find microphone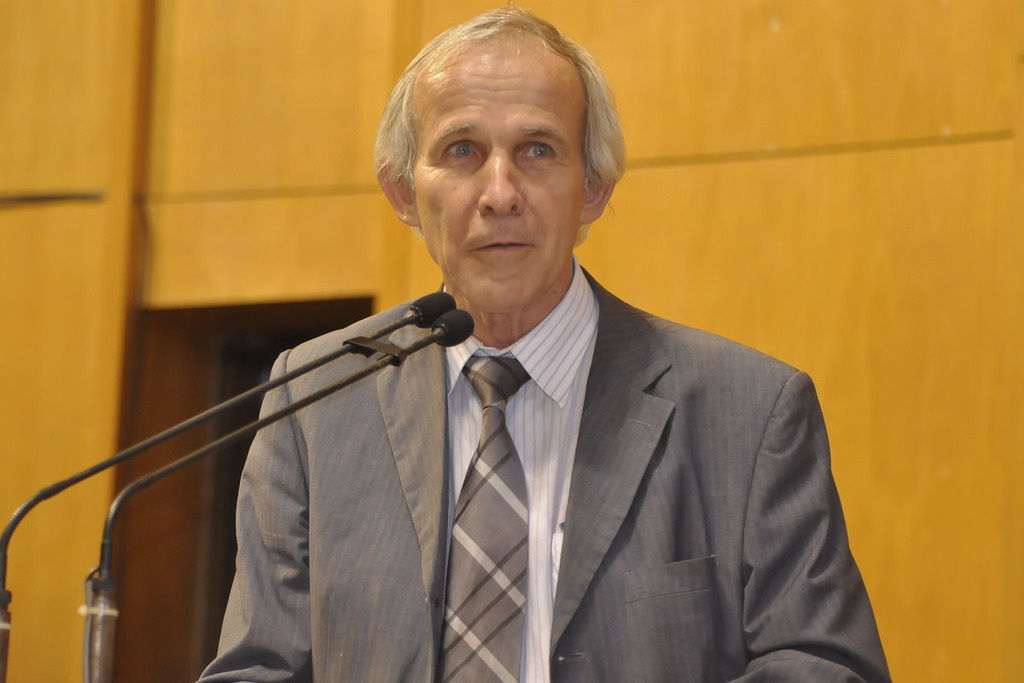
box=[432, 303, 476, 348]
